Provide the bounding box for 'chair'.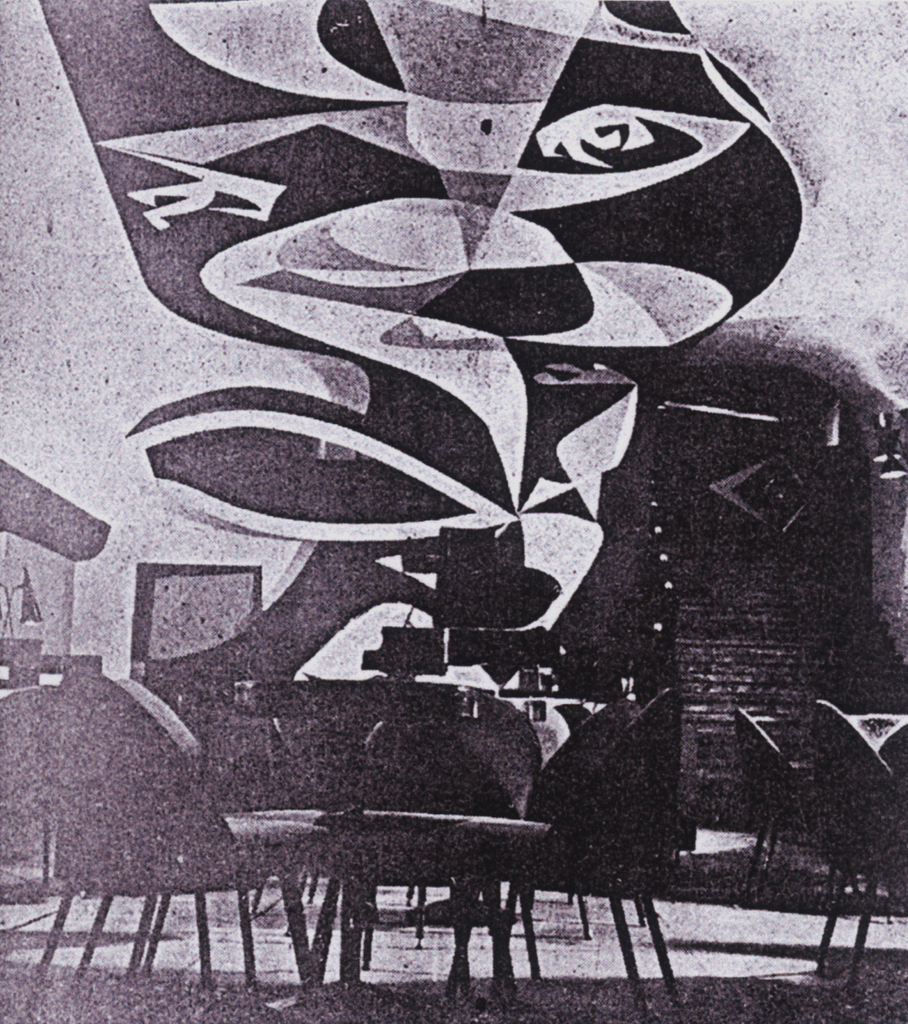
locate(17, 673, 318, 1023).
